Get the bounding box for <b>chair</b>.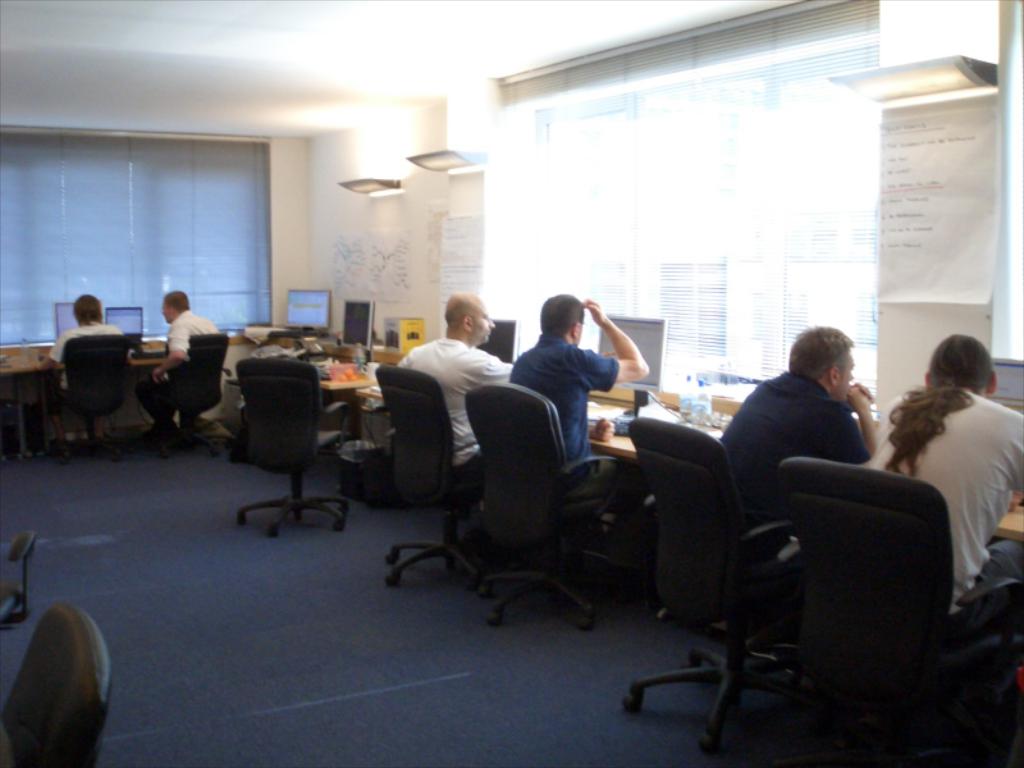
[56, 335, 132, 457].
